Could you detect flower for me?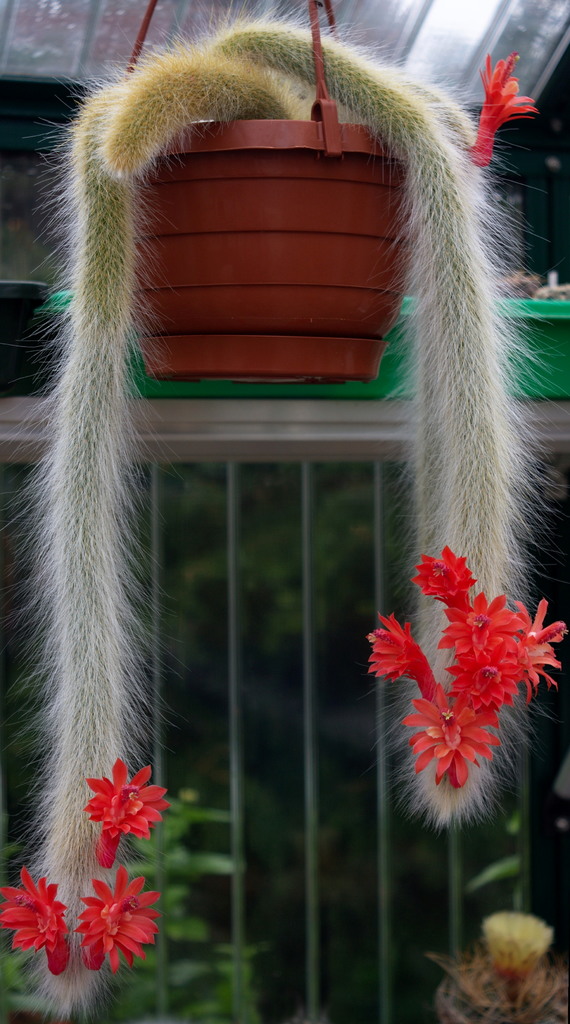
Detection result: <region>81, 861, 167, 977</region>.
